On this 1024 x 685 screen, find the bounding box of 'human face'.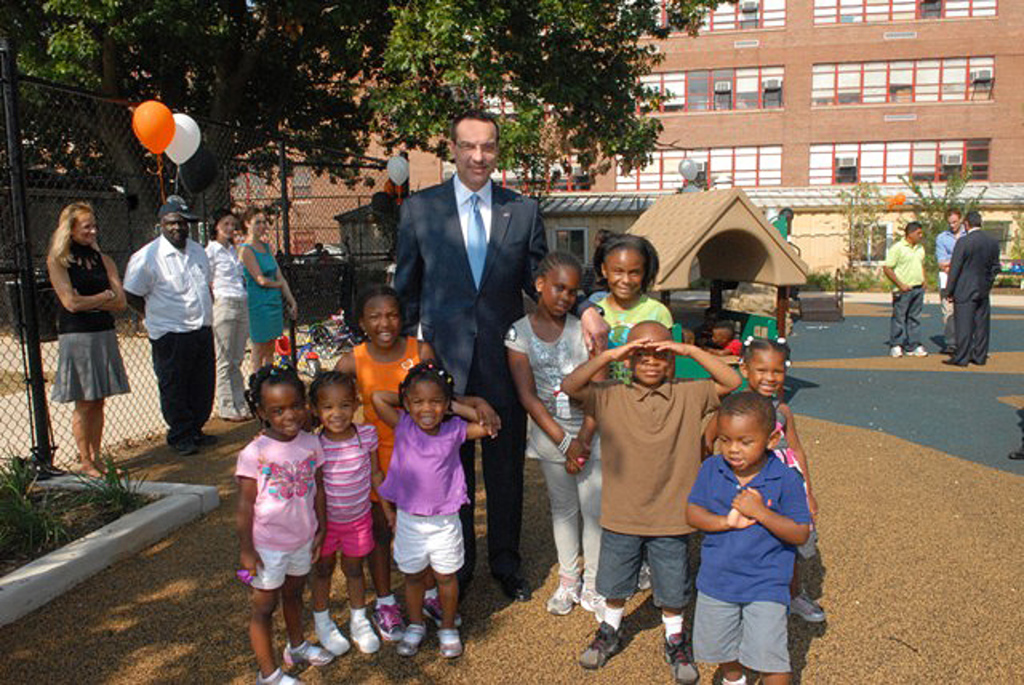
Bounding box: x1=539, y1=266, x2=581, y2=320.
